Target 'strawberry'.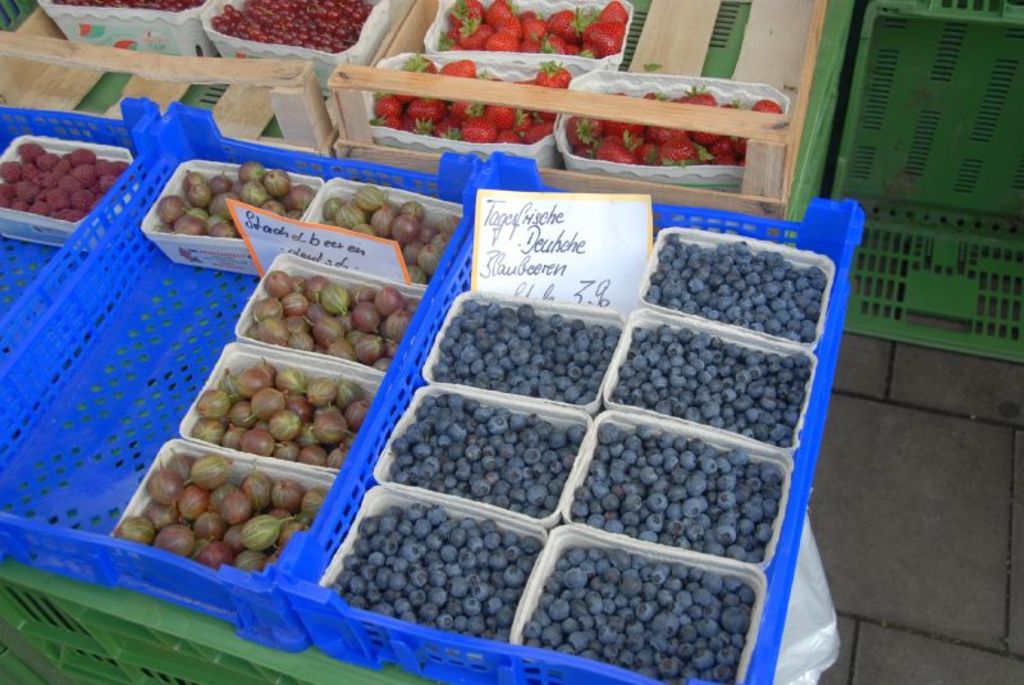
Target region: pyautogui.locateOnScreen(628, 142, 662, 166).
